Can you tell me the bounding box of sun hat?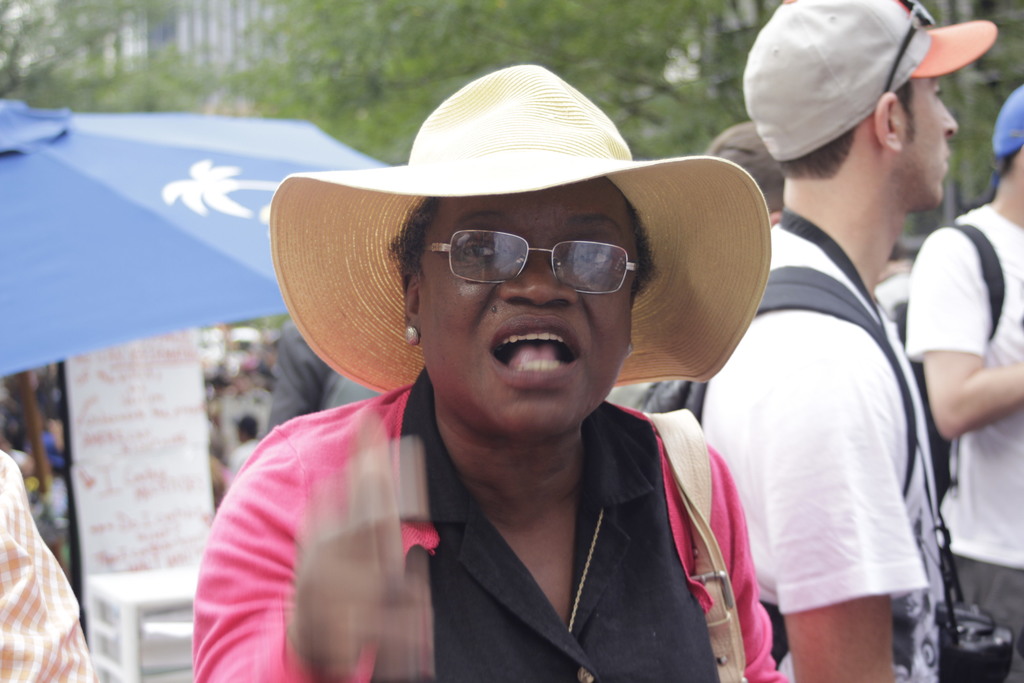
left=742, top=0, right=997, bottom=165.
